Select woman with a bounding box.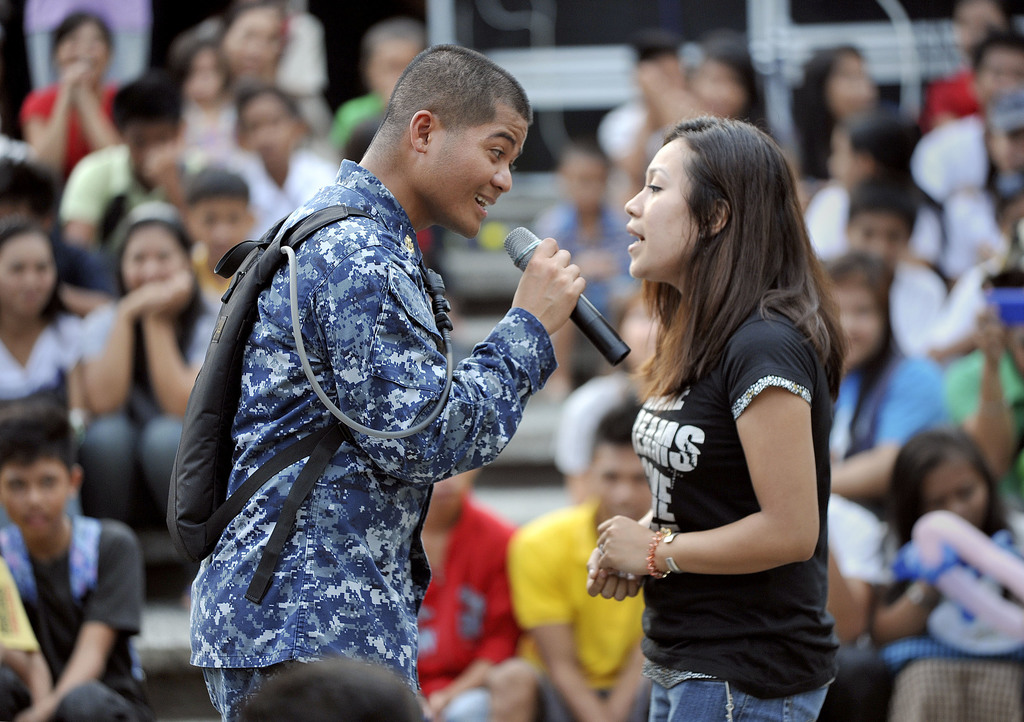
pyautogui.locateOnScreen(868, 429, 1023, 721).
